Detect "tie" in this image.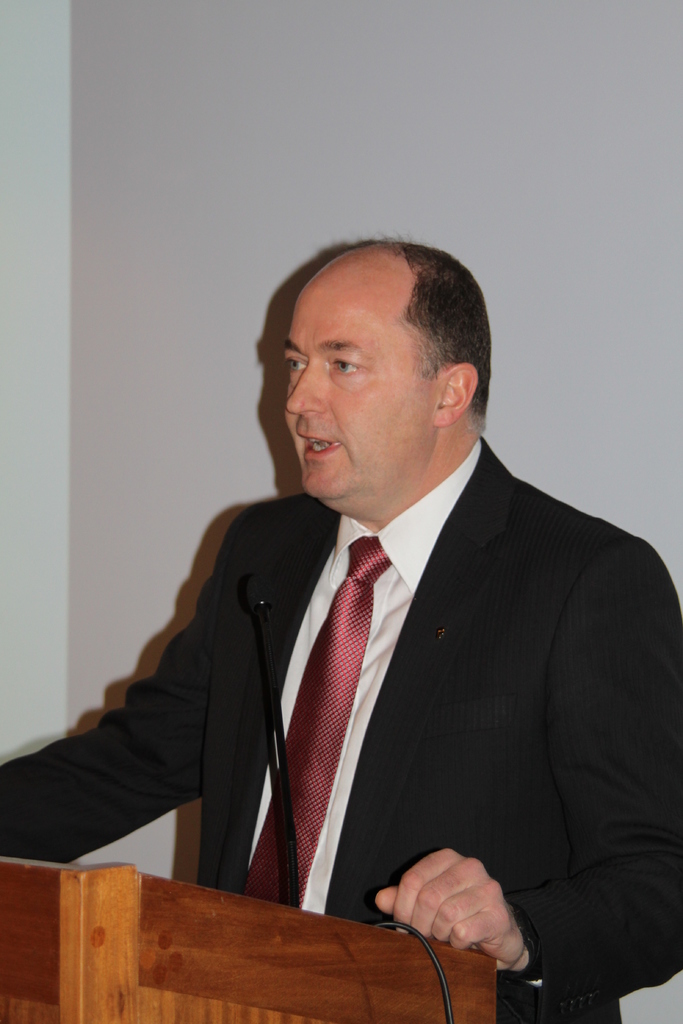
Detection: <region>240, 536, 389, 911</region>.
